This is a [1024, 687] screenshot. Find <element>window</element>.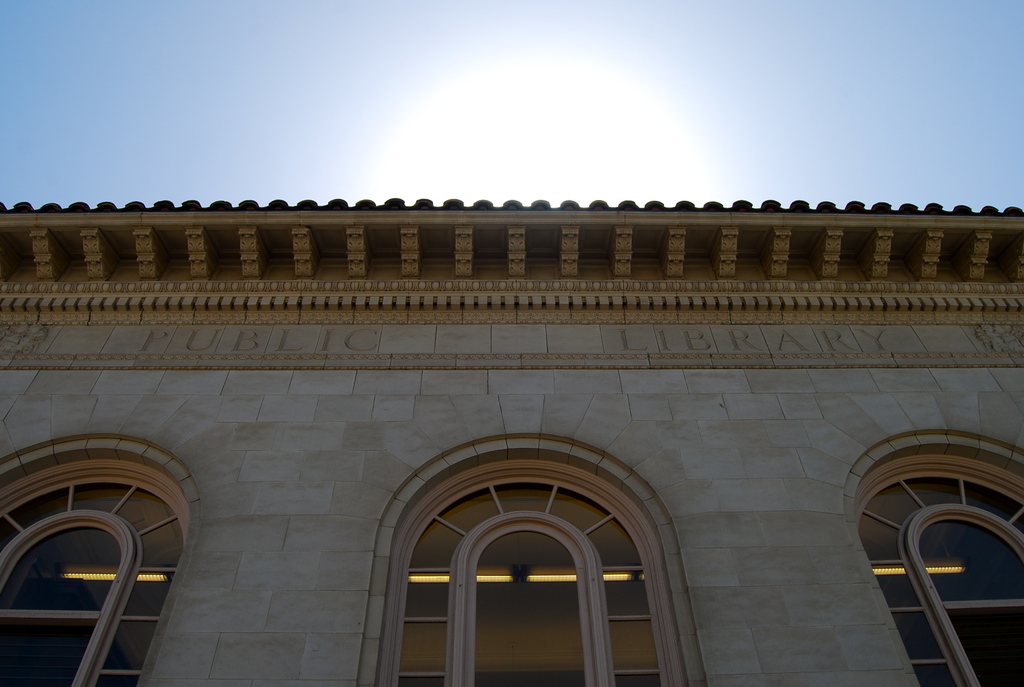
Bounding box: crop(373, 445, 682, 670).
